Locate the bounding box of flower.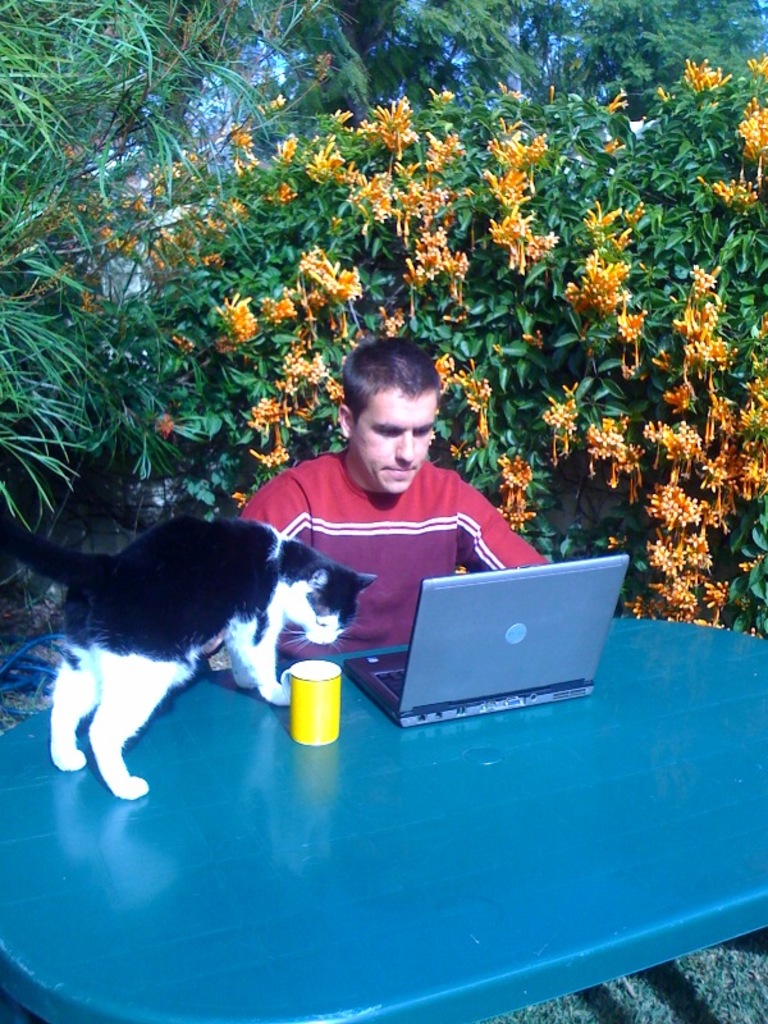
Bounding box: bbox=[678, 63, 744, 99].
